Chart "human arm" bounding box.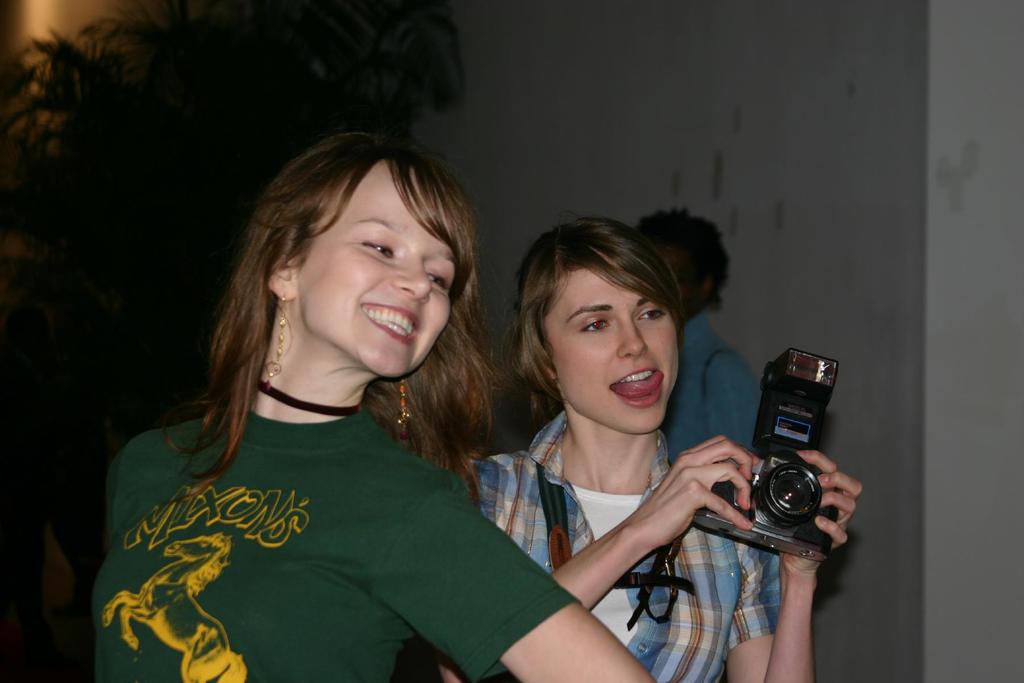
Charted: (x1=459, y1=429, x2=759, y2=617).
